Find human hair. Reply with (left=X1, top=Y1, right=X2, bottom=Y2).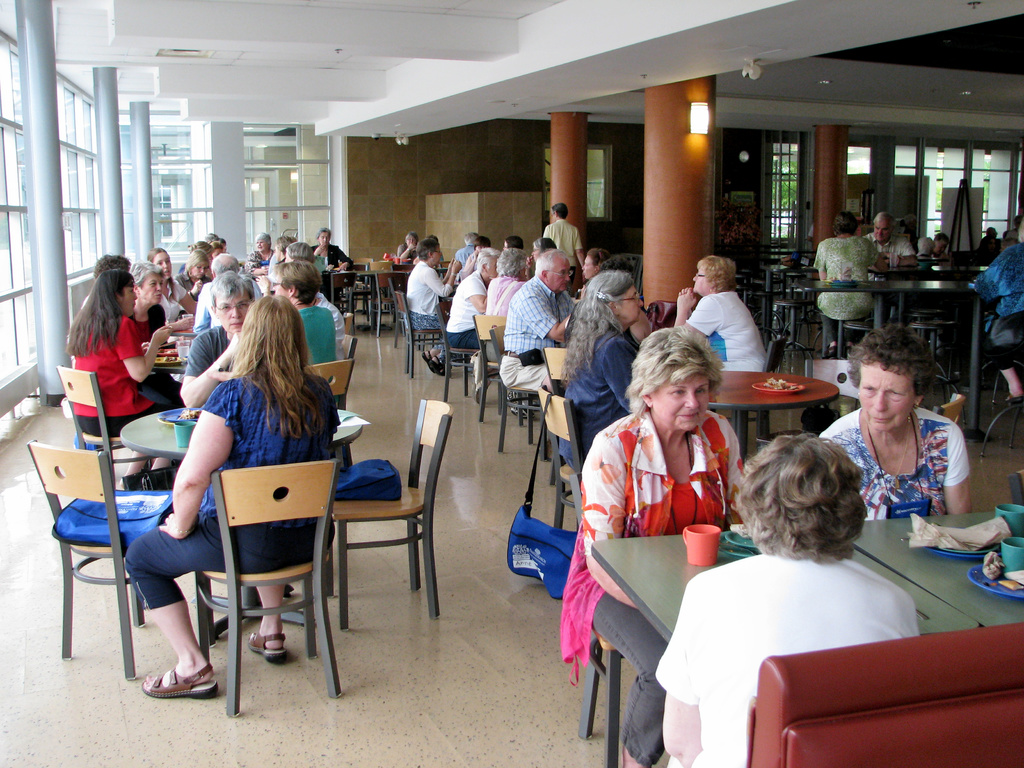
(left=464, top=232, right=471, bottom=244).
